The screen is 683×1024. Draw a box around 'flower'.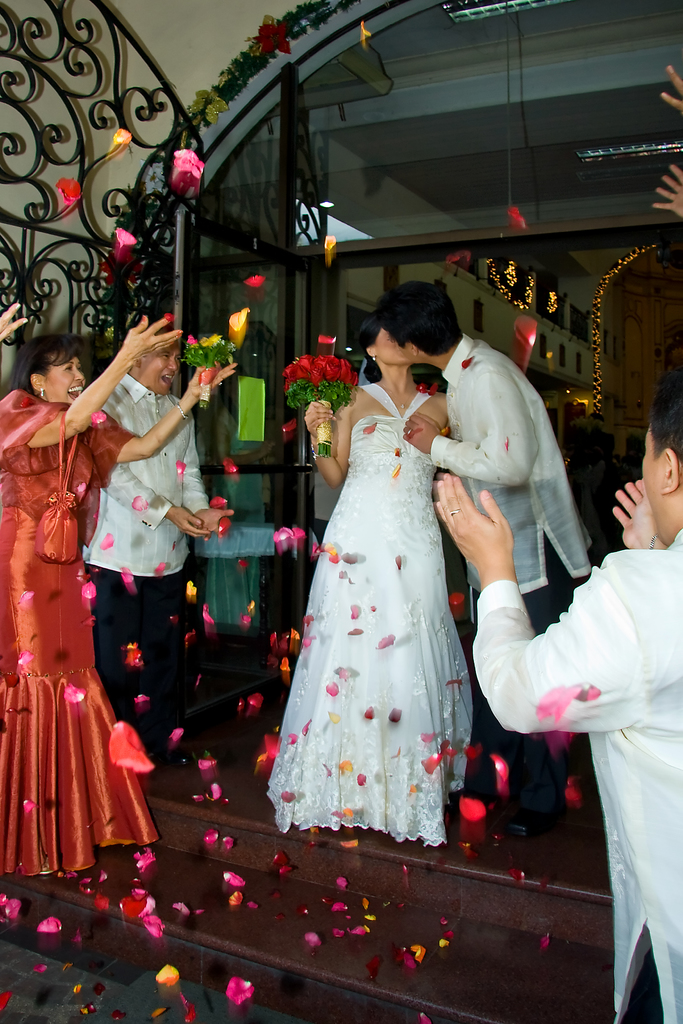
left=195, top=787, right=222, bottom=806.
